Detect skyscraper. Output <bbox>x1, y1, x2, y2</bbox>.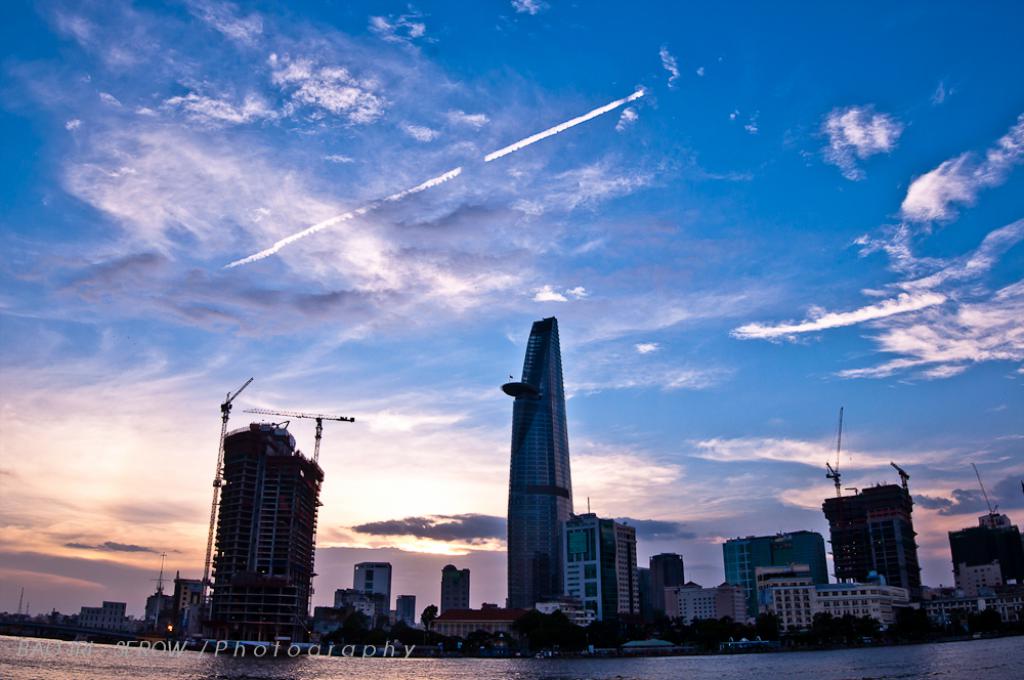
<bbox>76, 602, 127, 626</bbox>.
